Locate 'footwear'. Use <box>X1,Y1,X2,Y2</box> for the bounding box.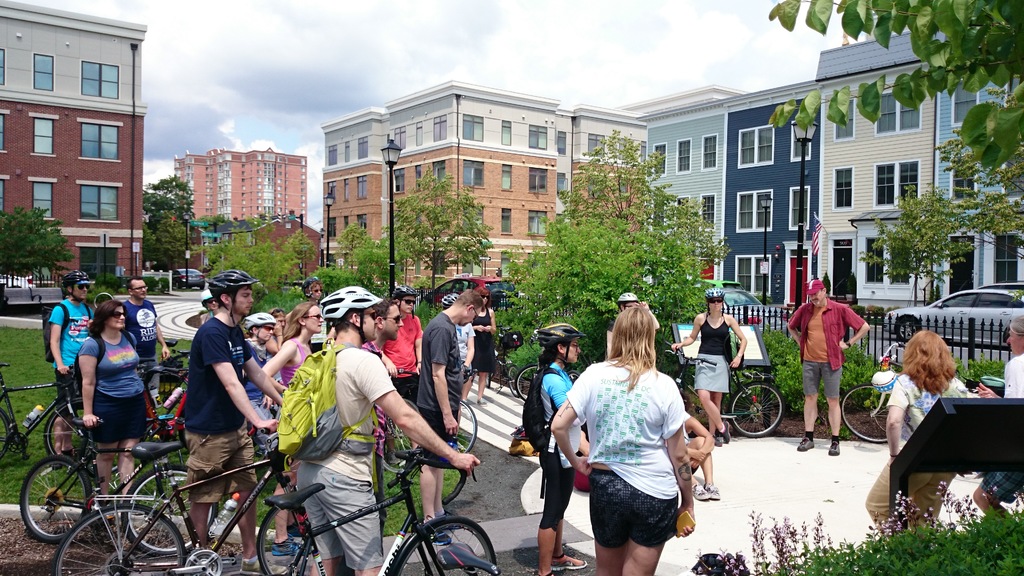
<box>702,482,719,499</box>.
